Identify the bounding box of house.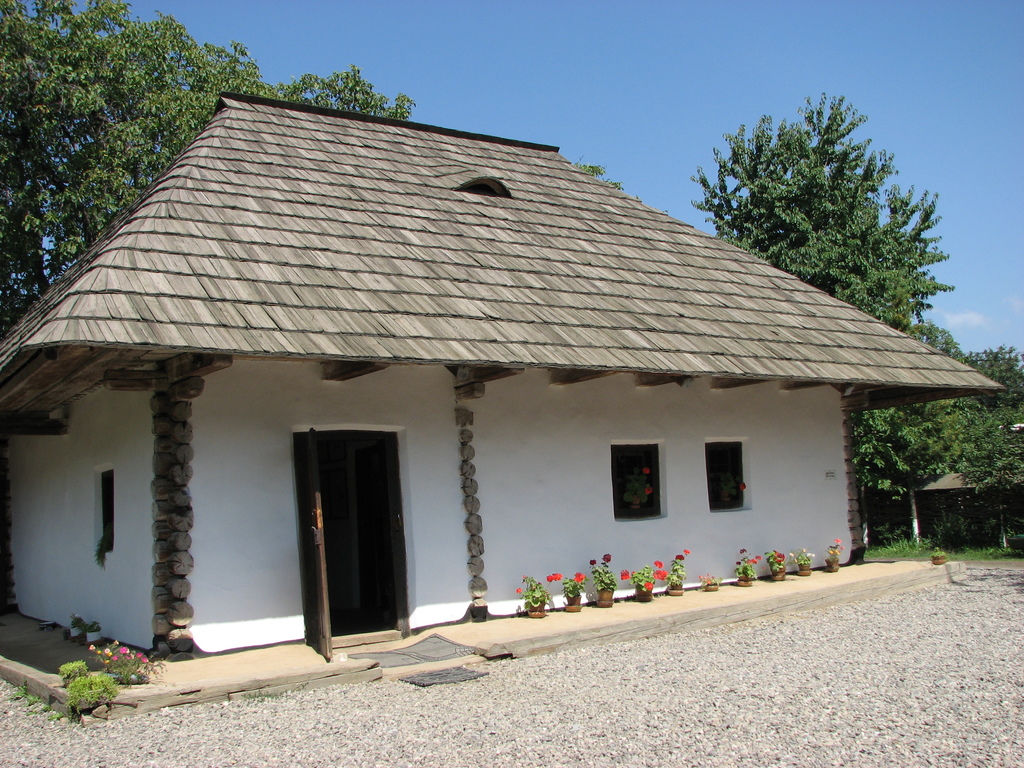
locate(902, 420, 1023, 552).
